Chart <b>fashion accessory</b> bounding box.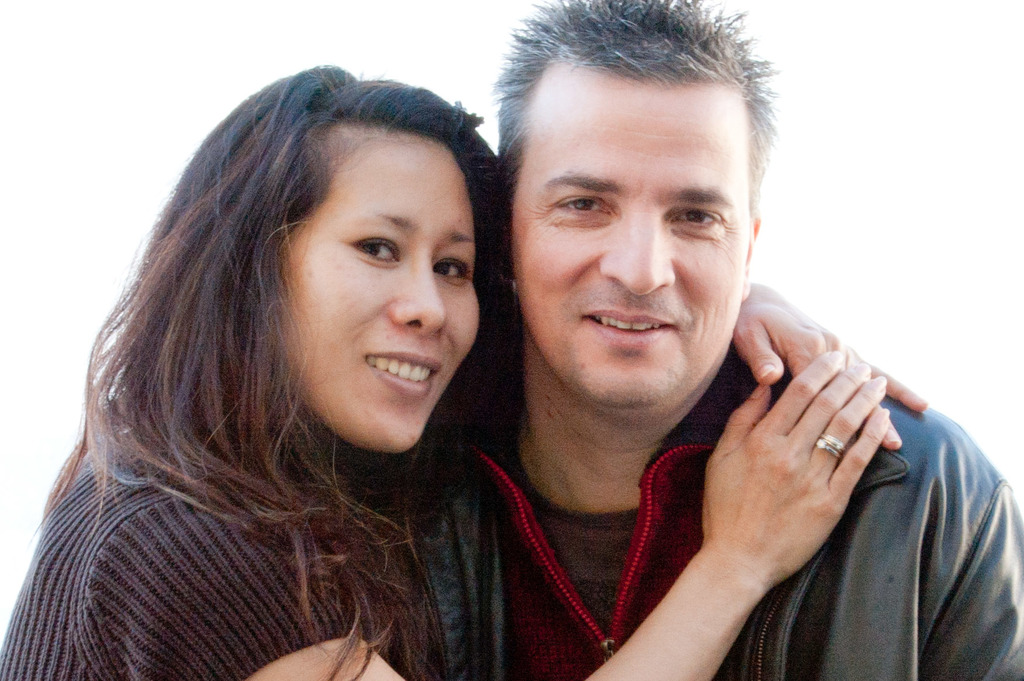
Charted: pyautogui.locateOnScreen(812, 432, 847, 460).
